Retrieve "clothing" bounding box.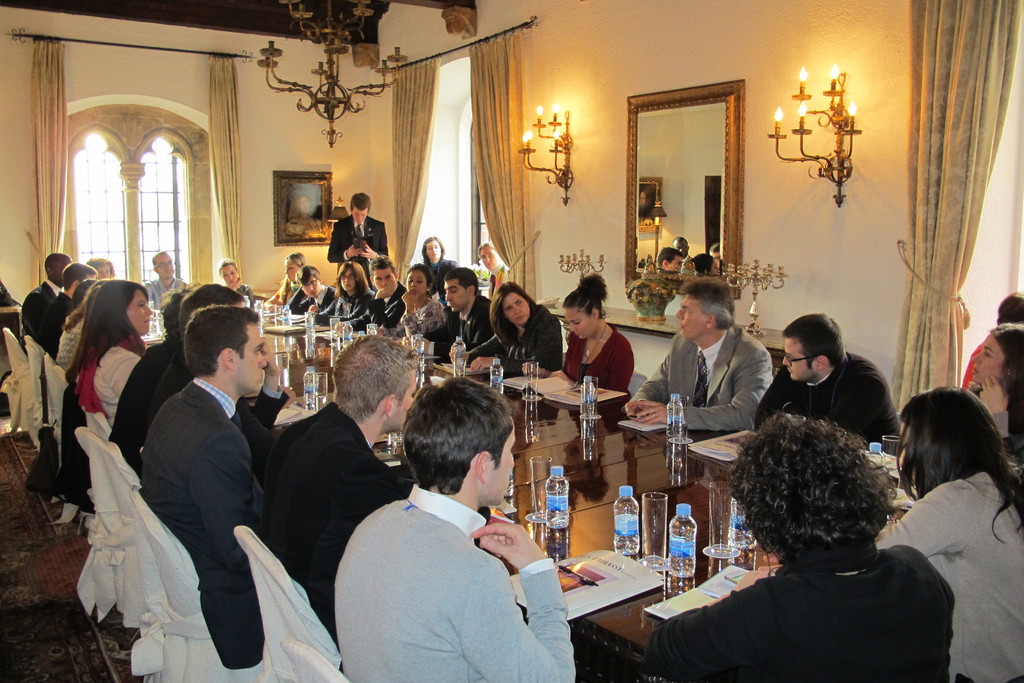
Bounding box: [331, 479, 573, 682].
